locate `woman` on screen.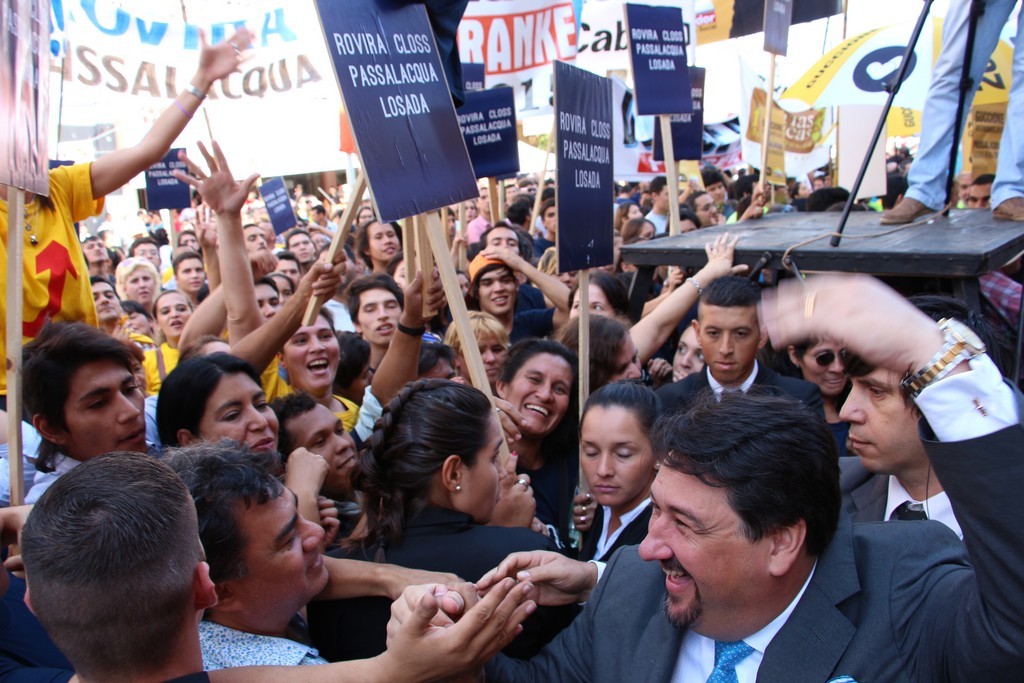
On screen at (left=563, top=228, right=752, bottom=385).
